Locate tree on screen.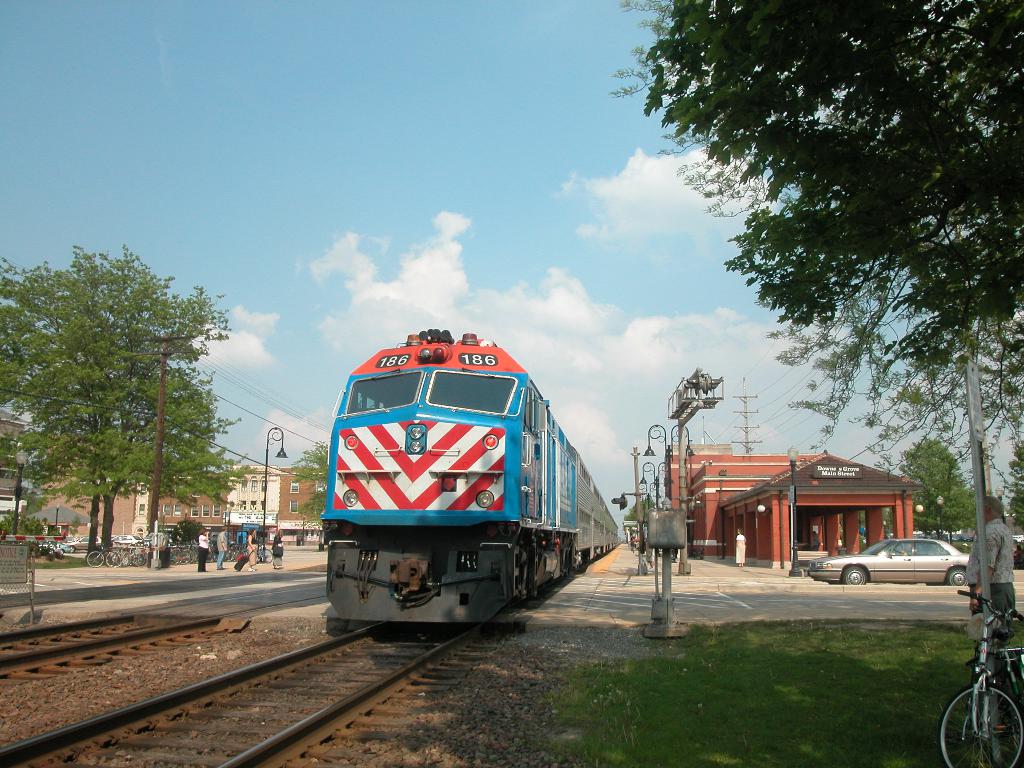
On screen at bbox(895, 436, 980, 541).
